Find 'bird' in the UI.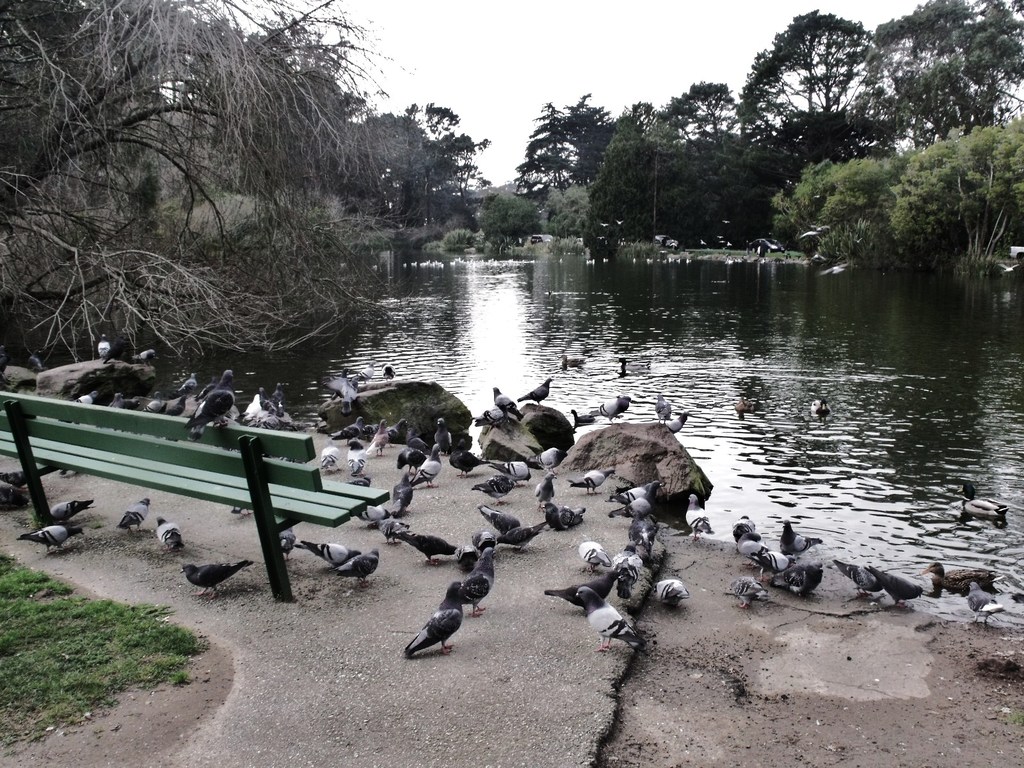
UI element at region(111, 494, 158, 530).
